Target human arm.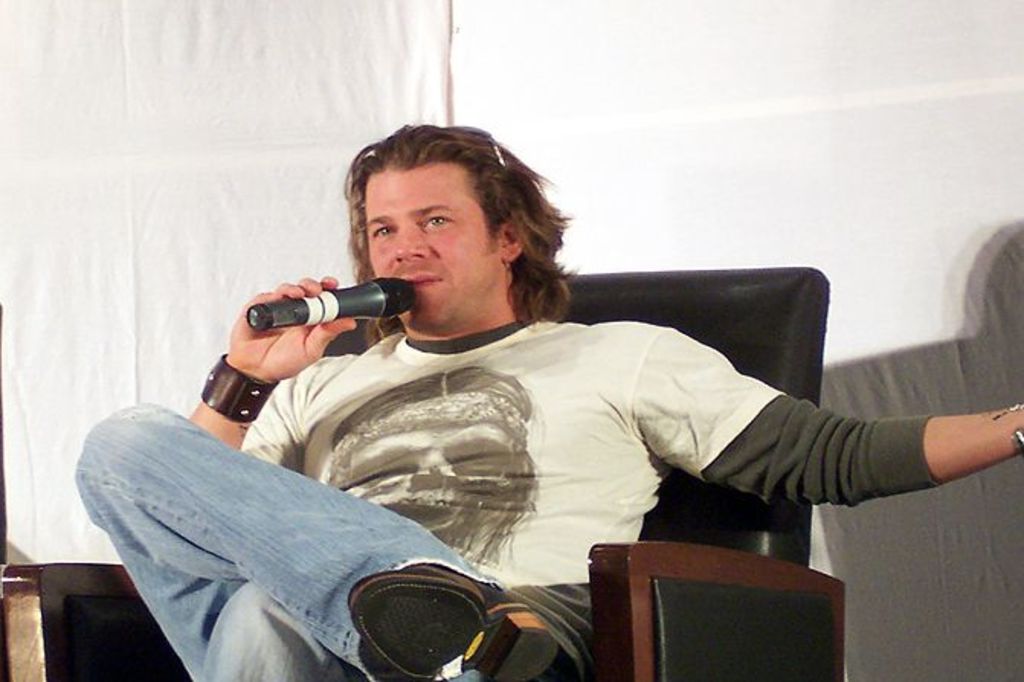
Target region: l=183, t=272, r=342, b=455.
